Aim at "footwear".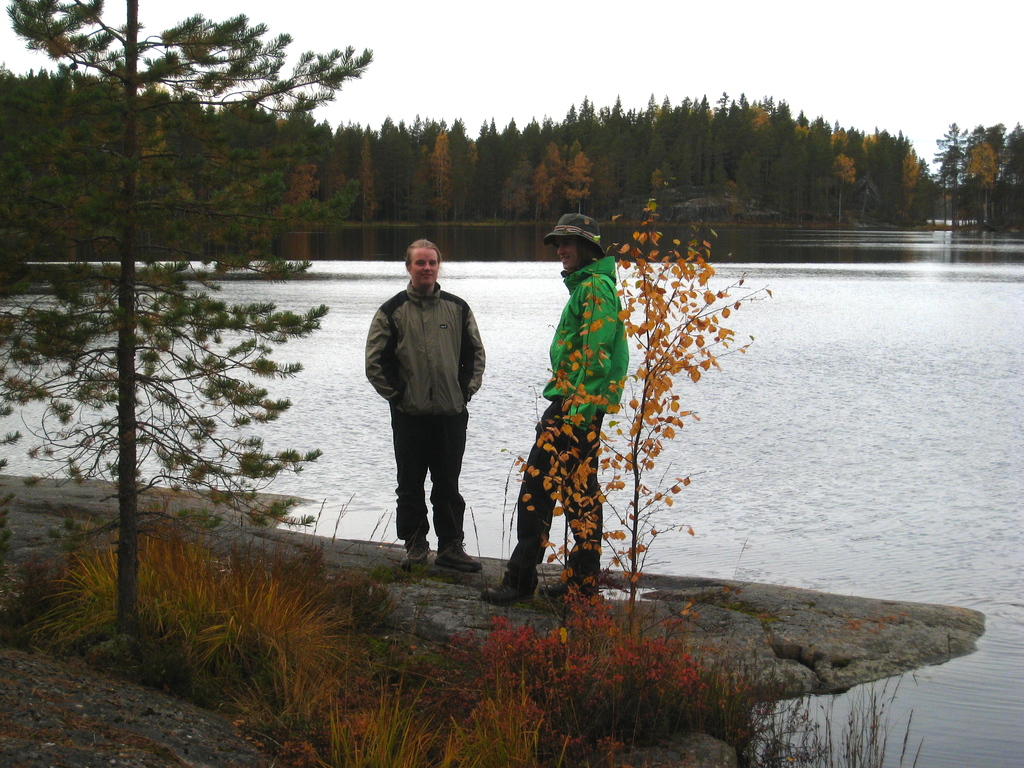
Aimed at l=479, t=579, r=537, b=604.
